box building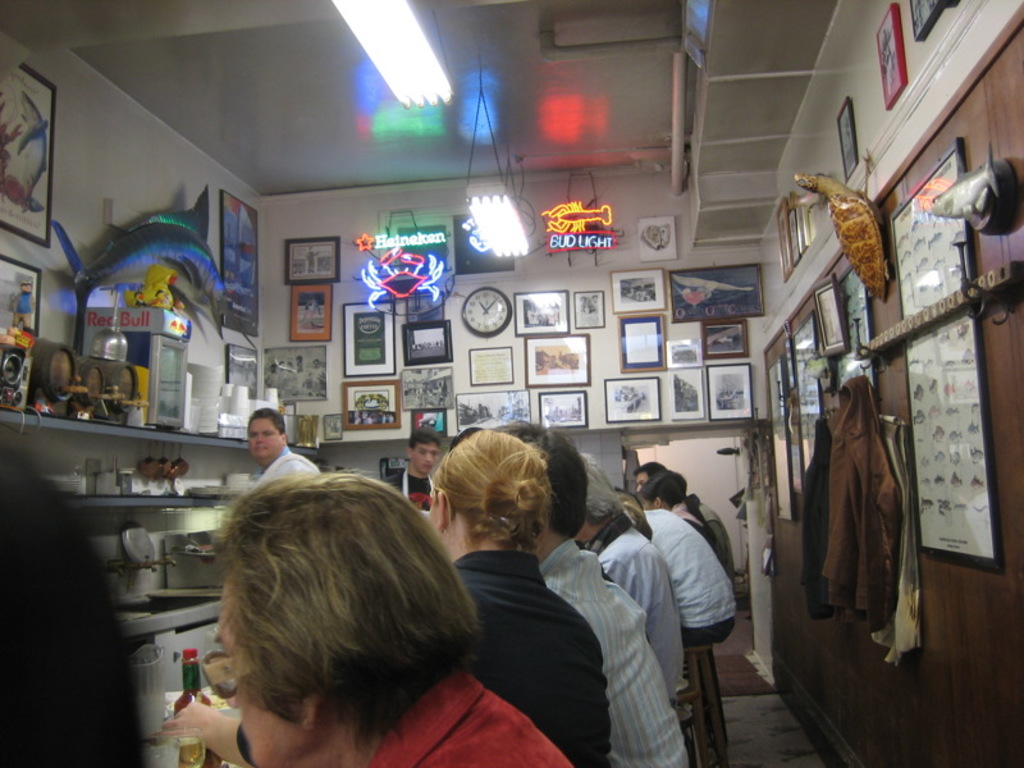
BBox(0, 0, 1023, 767)
